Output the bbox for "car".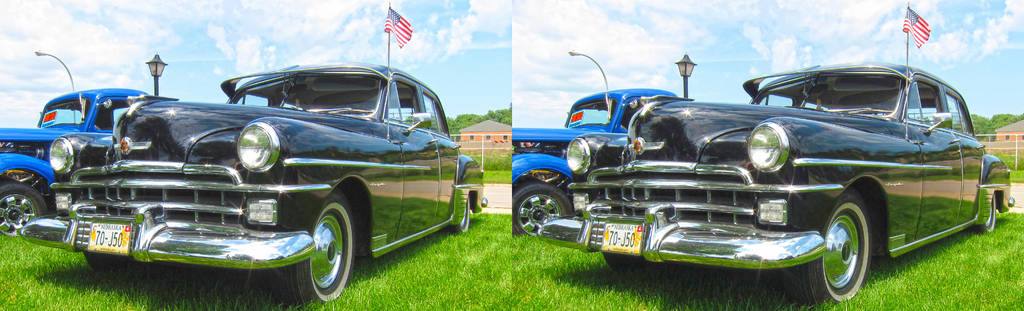
(x1=511, y1=86, x2=679, y2=235).
